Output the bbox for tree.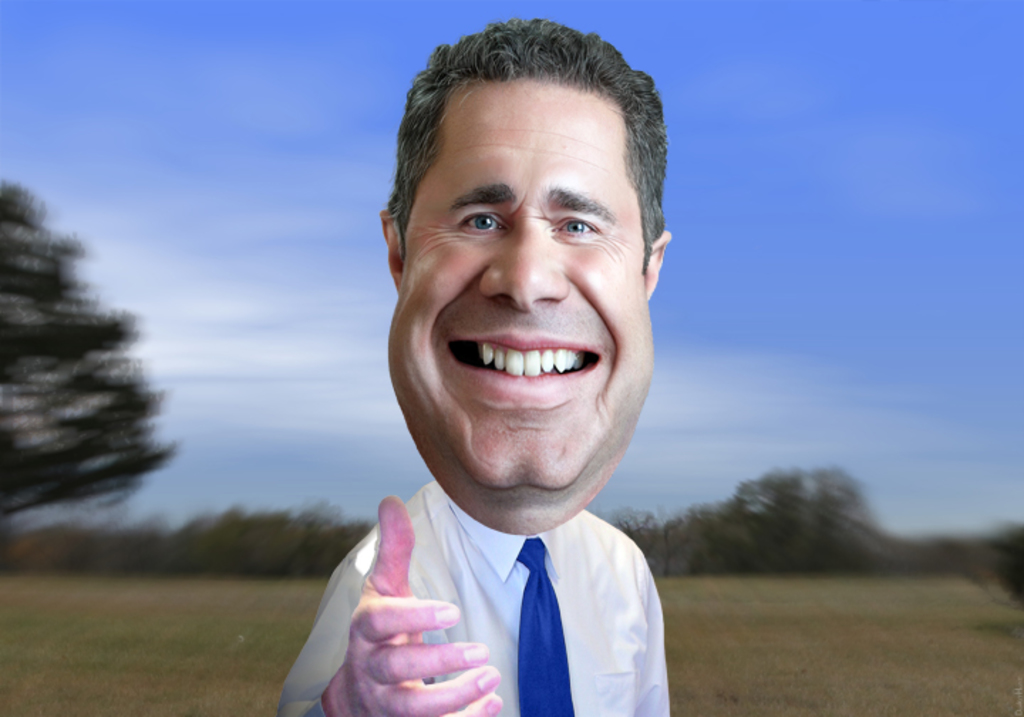
x1=7, y1=181, x2=189, y2=579.
